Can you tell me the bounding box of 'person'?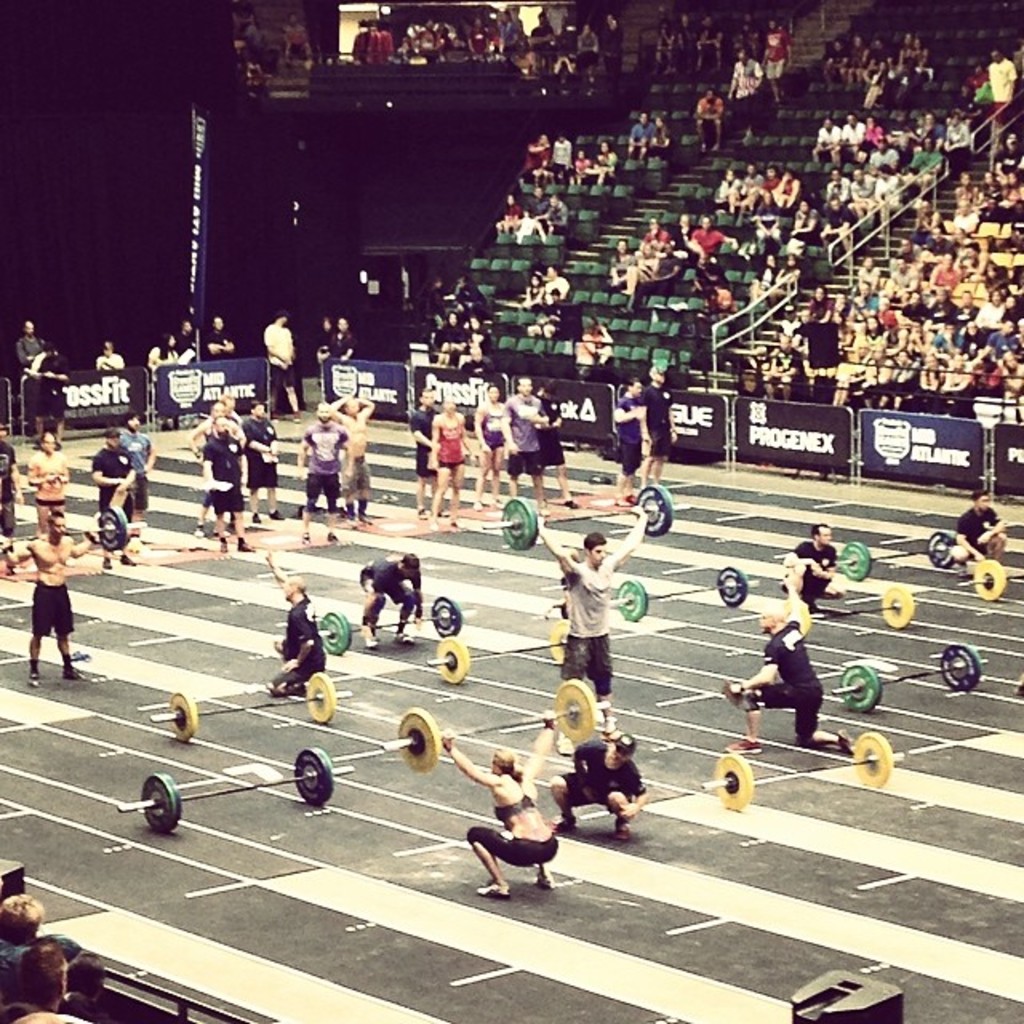
locate(952, 482, 1011, 574).
